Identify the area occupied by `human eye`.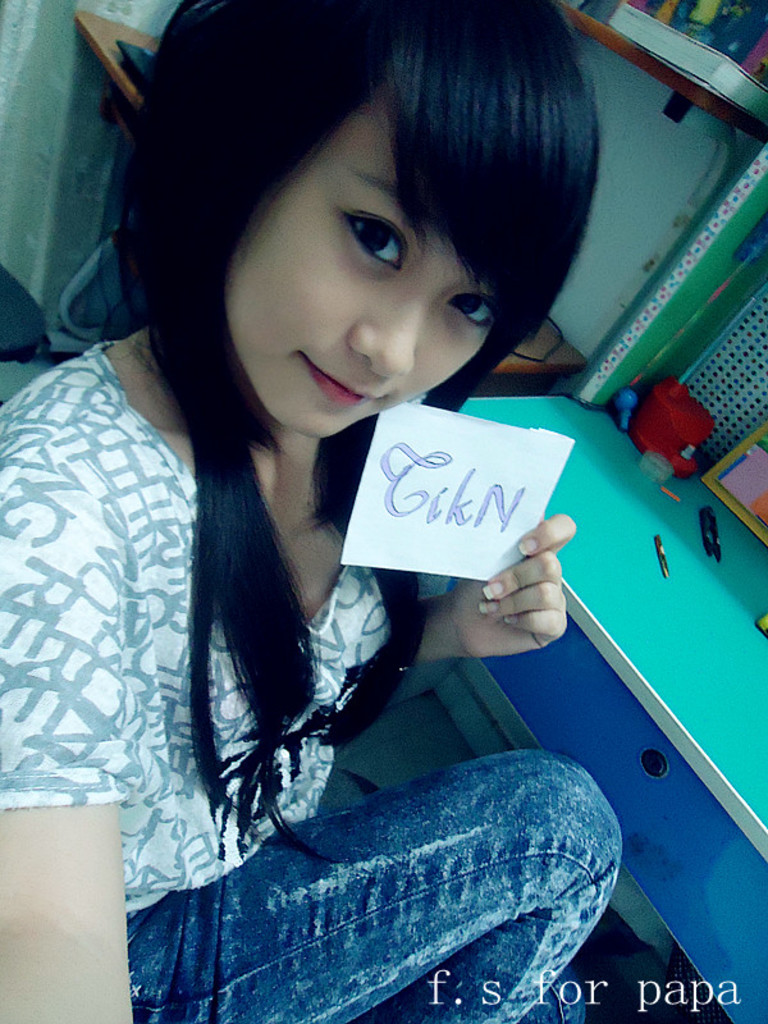
Area: BBox(442, 284, 497, 337).
